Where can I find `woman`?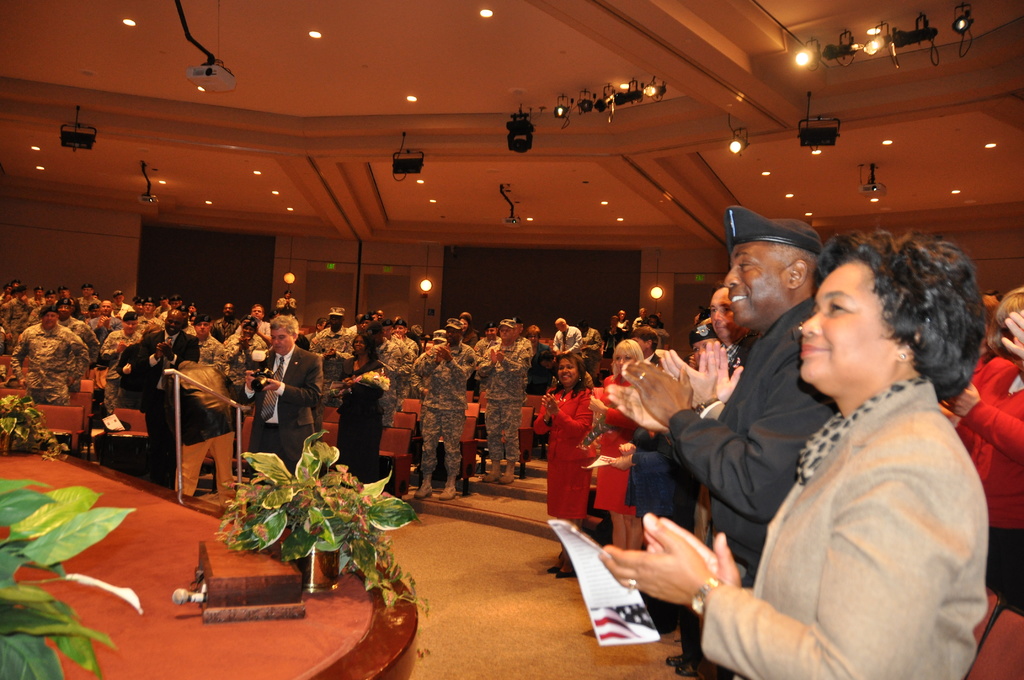
You can find it at [left=334, top=332, right=393, bottom=485].
